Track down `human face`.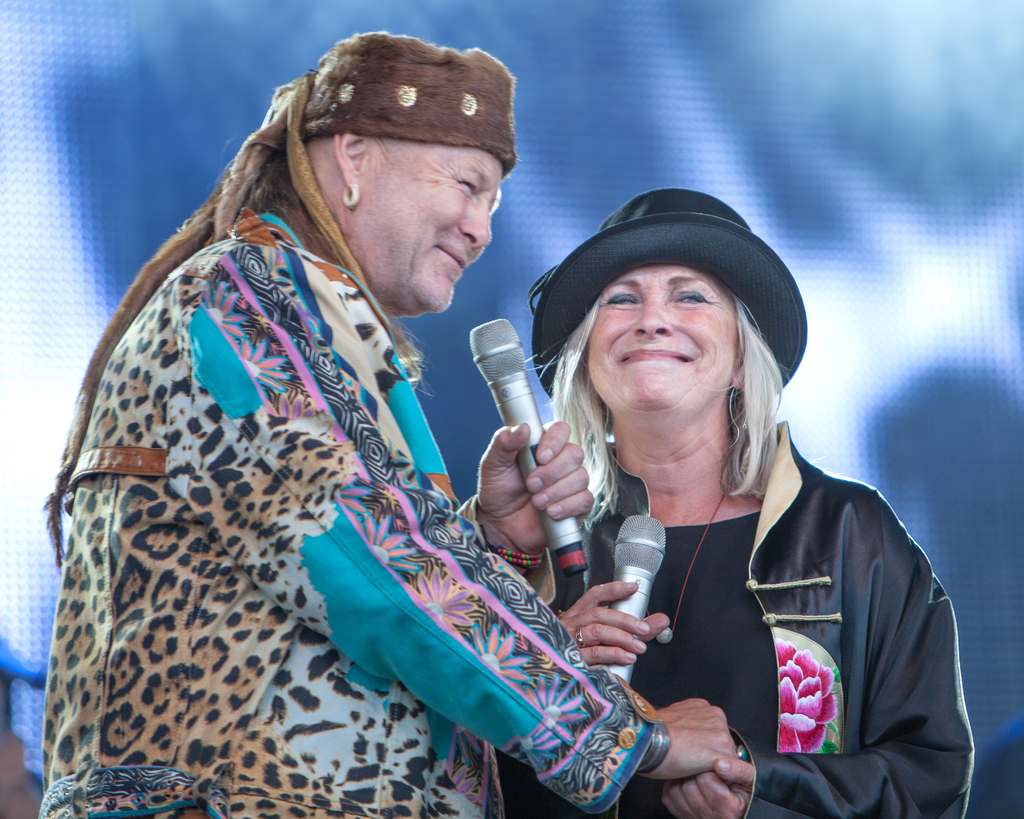
Tracked to pyautogui.locateOnScreen(355, 145, 493, 315).
